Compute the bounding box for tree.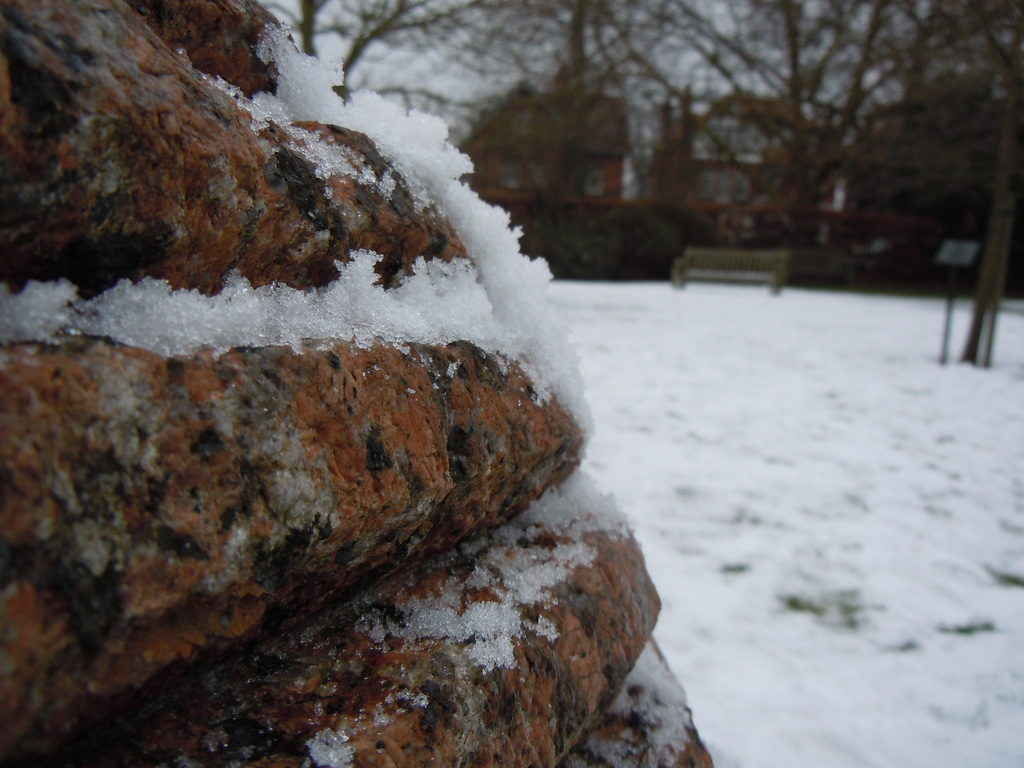
BBox(529, 0, 1023, 286).
